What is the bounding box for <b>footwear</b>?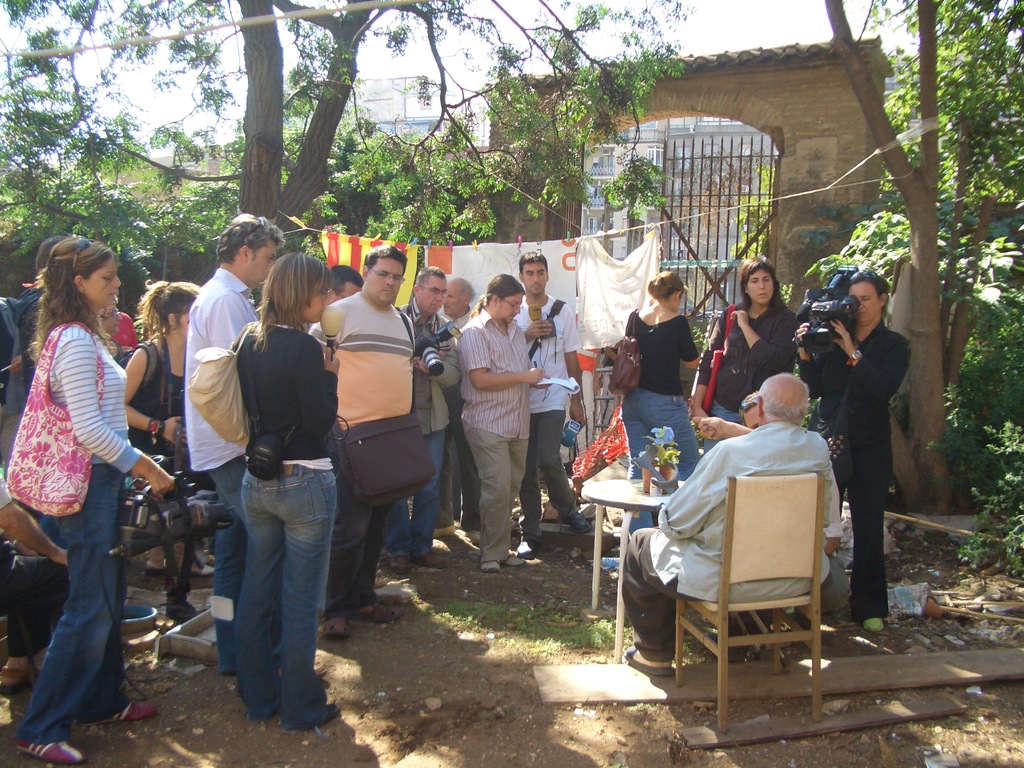
(left=461, top=532, right=479, bottom=547).
